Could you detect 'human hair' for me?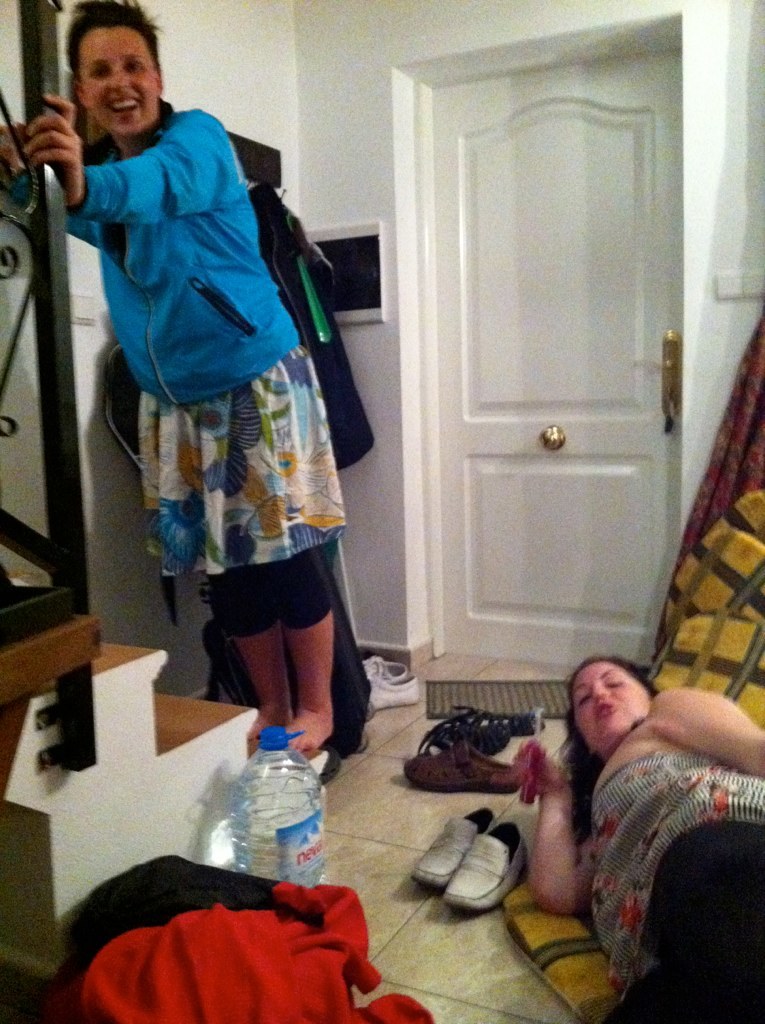
Detection result: (55,0,163,87).
